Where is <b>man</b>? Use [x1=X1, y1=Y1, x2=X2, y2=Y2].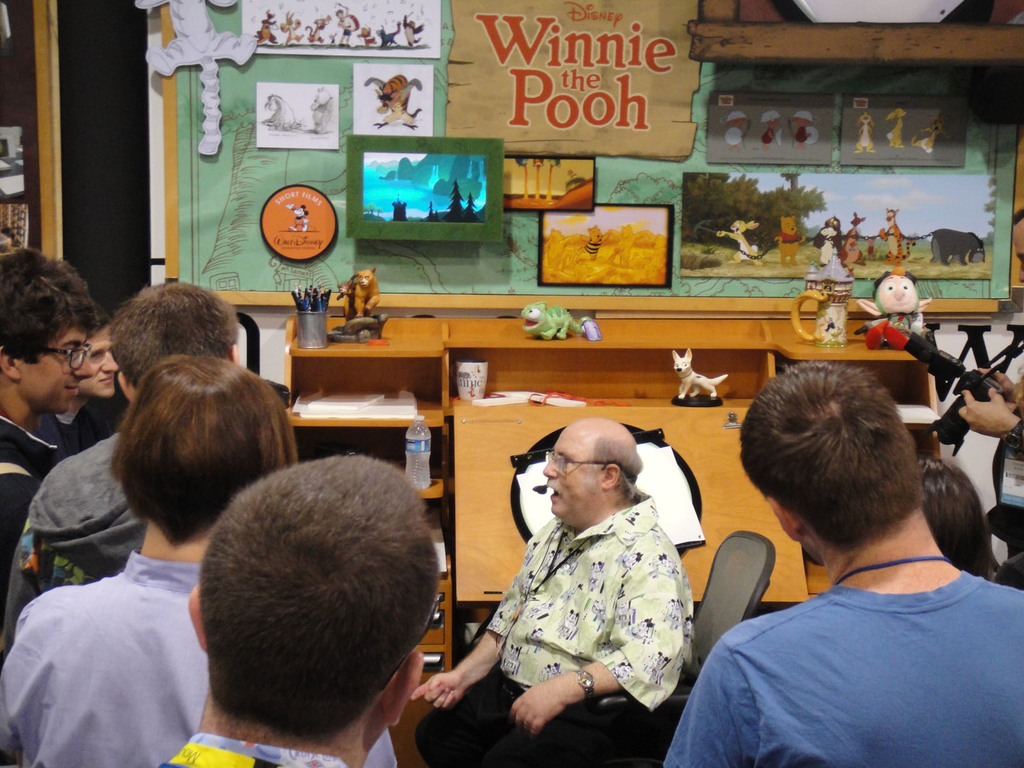
[x1=951, y1=212, x2=1023, y2=585].
